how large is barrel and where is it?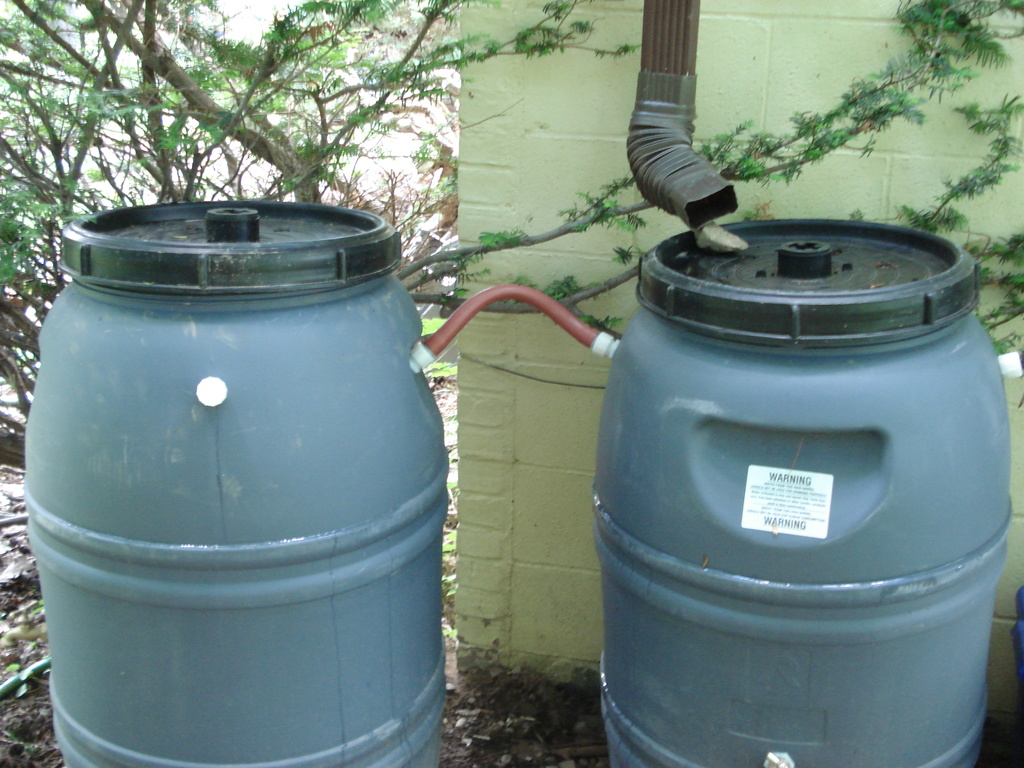
Bounding box: box=[589, 218, 1015, 767].
